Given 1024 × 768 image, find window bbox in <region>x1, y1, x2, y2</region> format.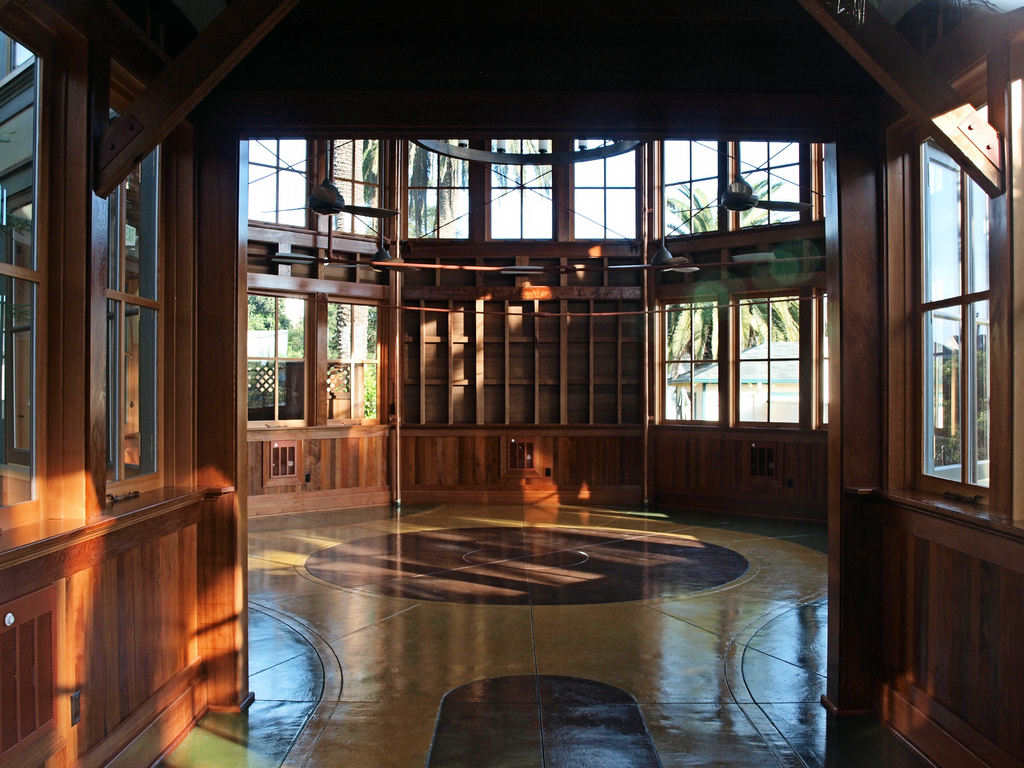
<region>106, 94, 172, 491</region>.
